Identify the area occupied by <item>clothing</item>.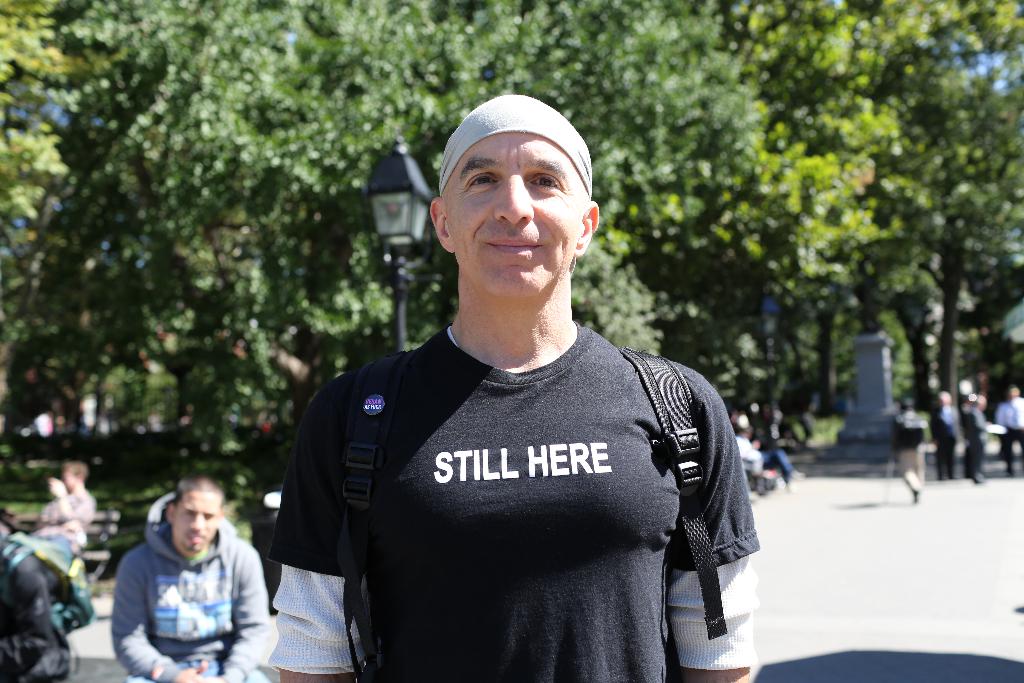
Area: [762, 417, 796, 452].
